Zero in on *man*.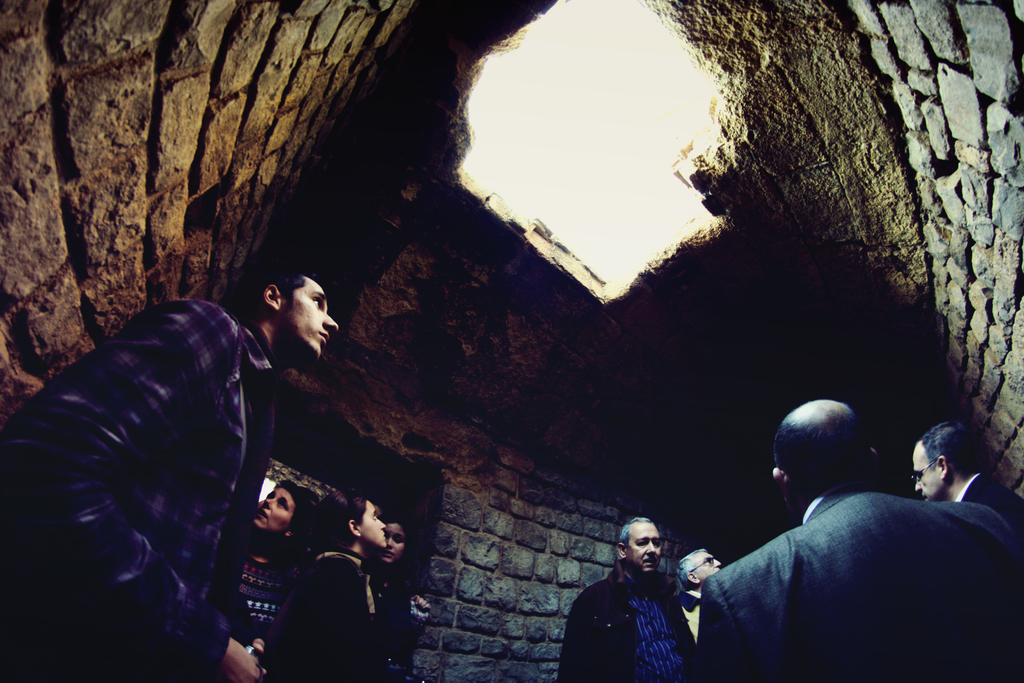
Zeroed in: left=672, top=550, right=727, bottom=670.
